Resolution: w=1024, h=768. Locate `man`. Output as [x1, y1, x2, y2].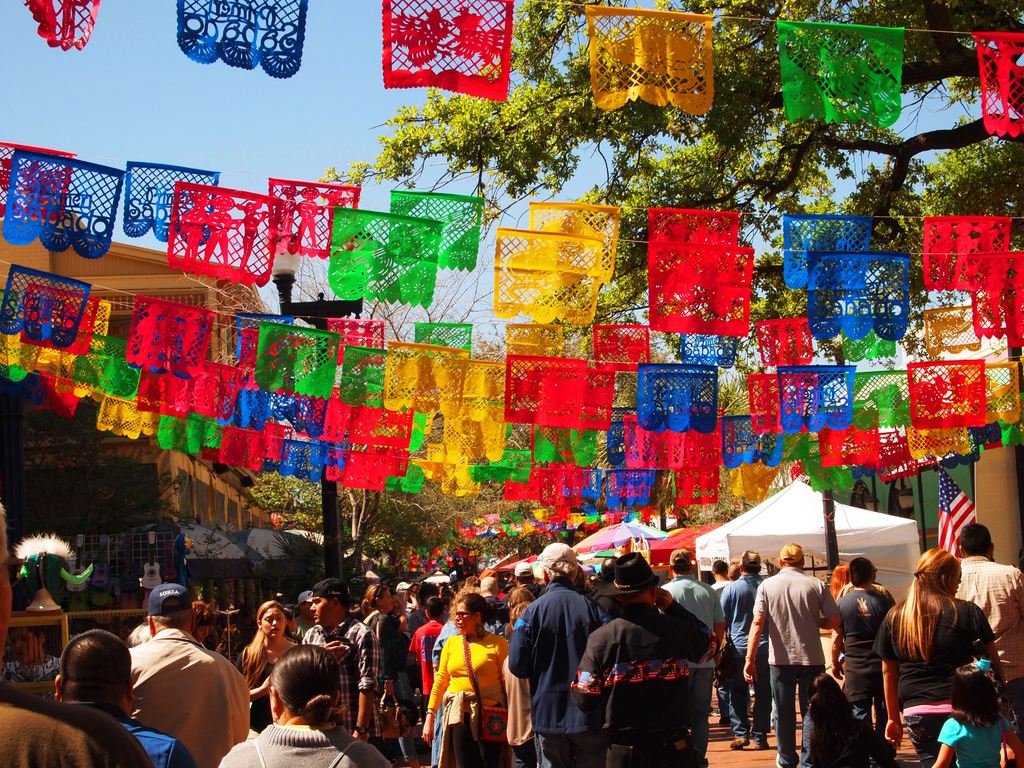
[723, 553, 768, 743].
